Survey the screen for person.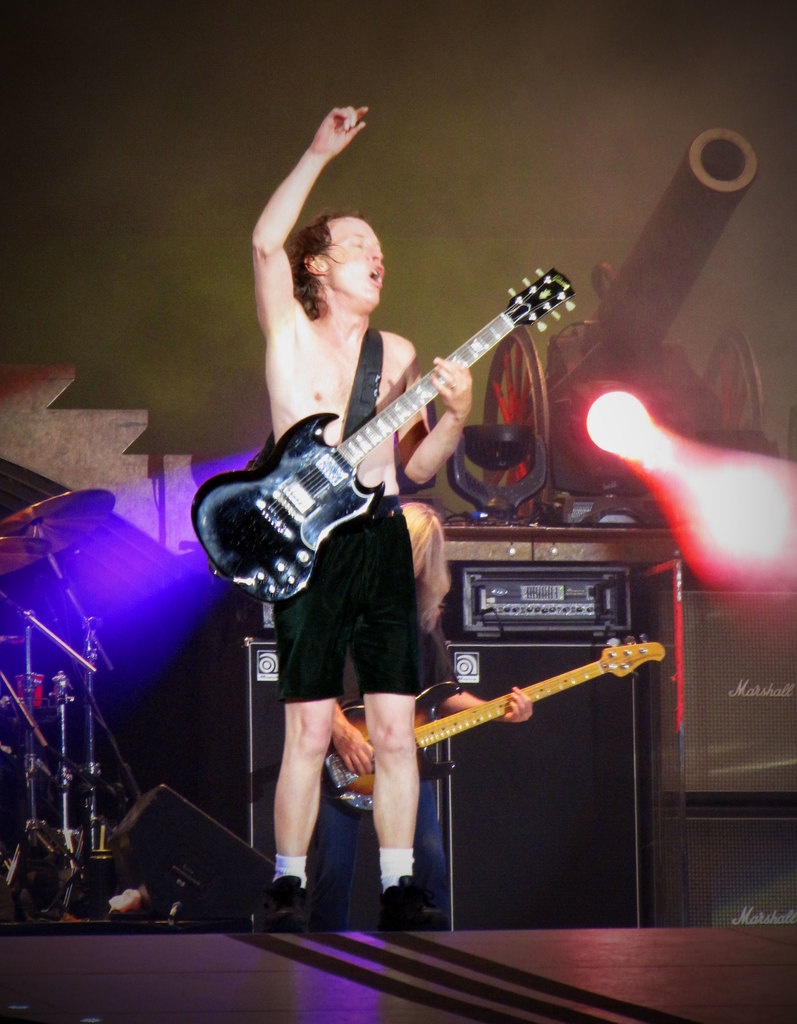
Survey found: {"left": 203, "top": 331, "right": 511, "bottom": 936}.
